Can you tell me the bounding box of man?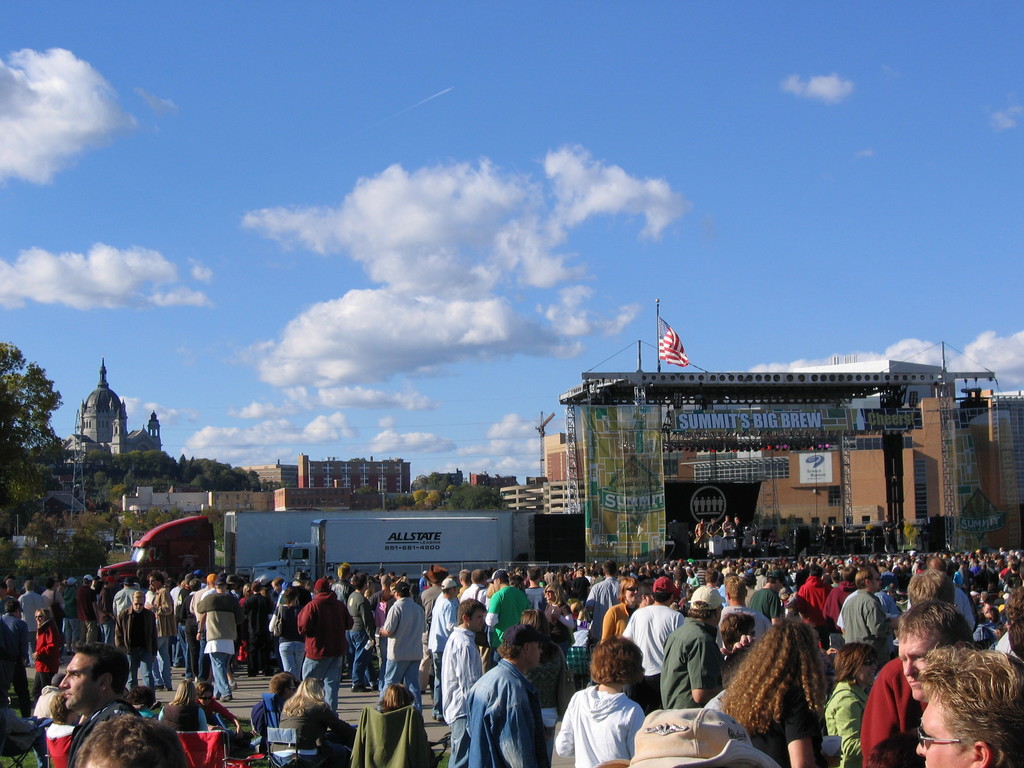
box(916, 659, 1023, 767).
